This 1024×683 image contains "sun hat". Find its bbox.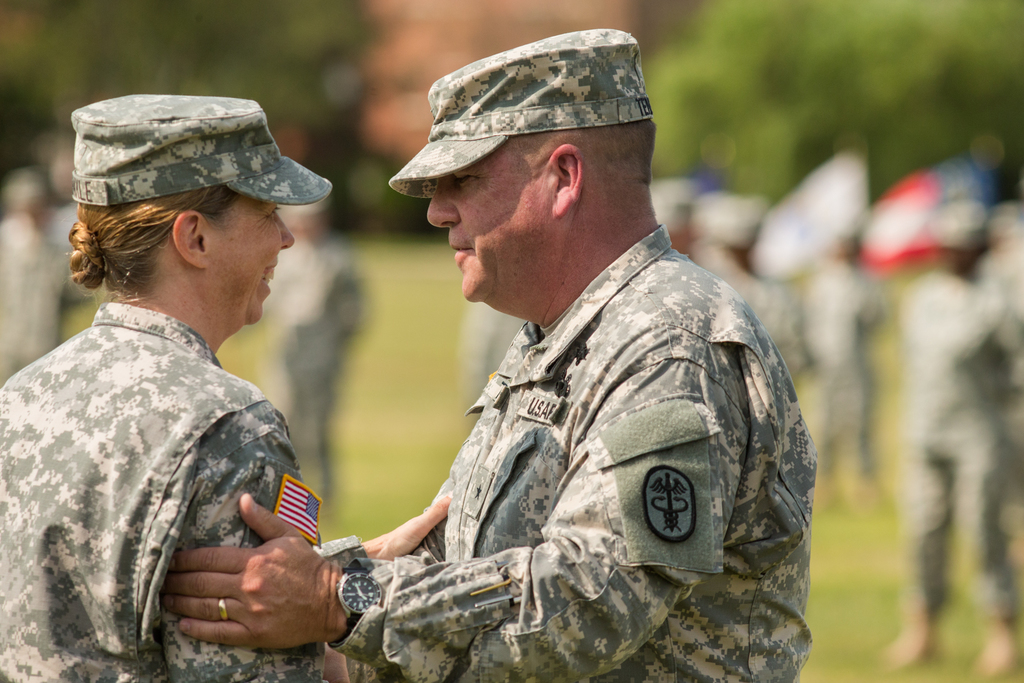
[388, 28, 659, 201].
